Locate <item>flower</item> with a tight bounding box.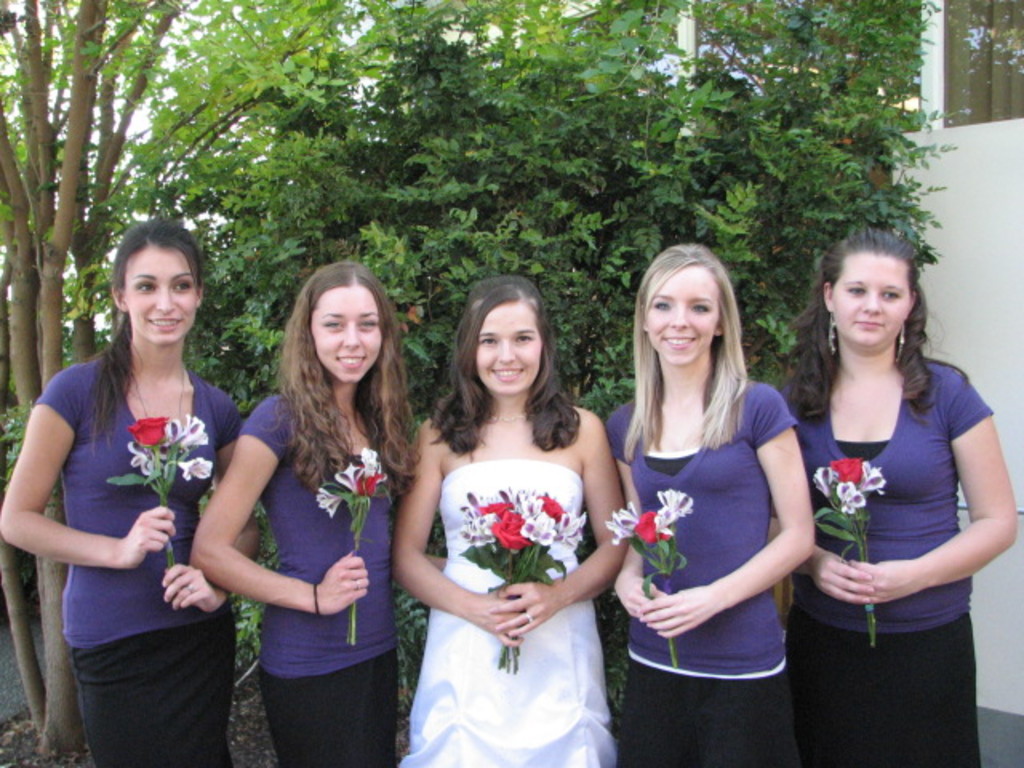
rect(181, 458, 213, 478).
